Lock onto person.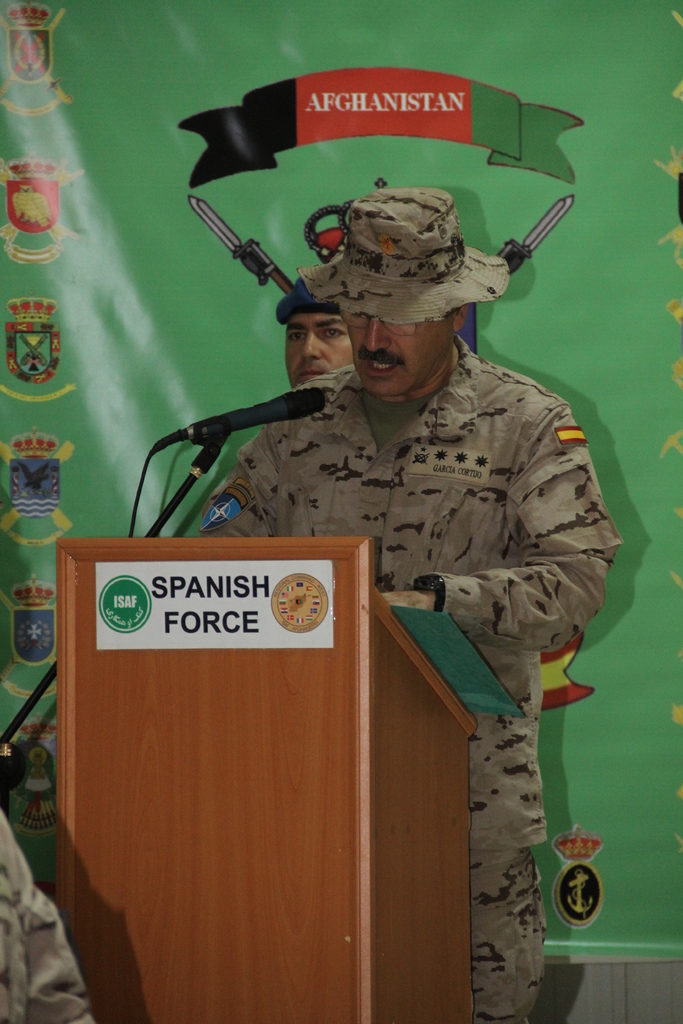
Locked: (x1=165, y1=132, x2=597, y2=949).
